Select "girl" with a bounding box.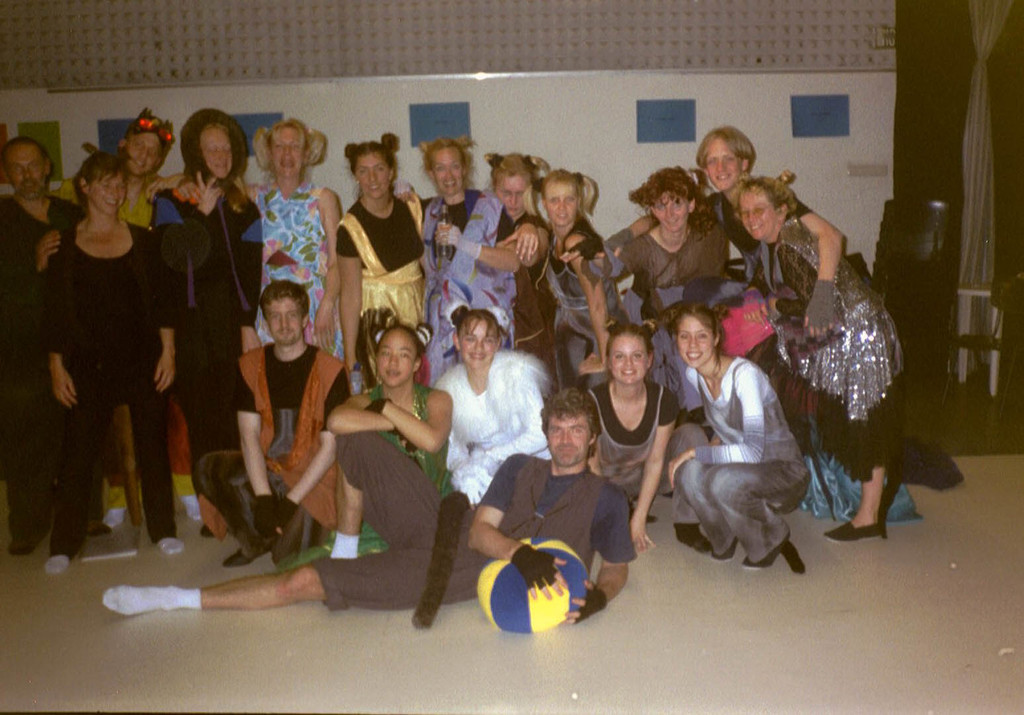
<bbox>330, 131, 423, 396</bbox>.
